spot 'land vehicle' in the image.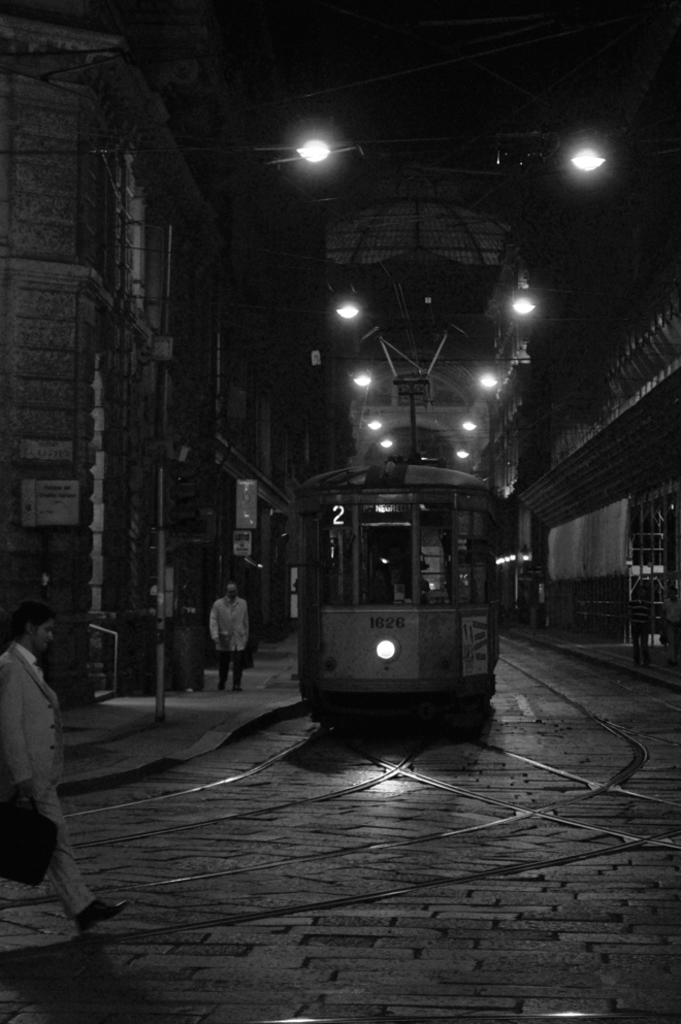
'land vehicle' found at 291:417:502:740.
